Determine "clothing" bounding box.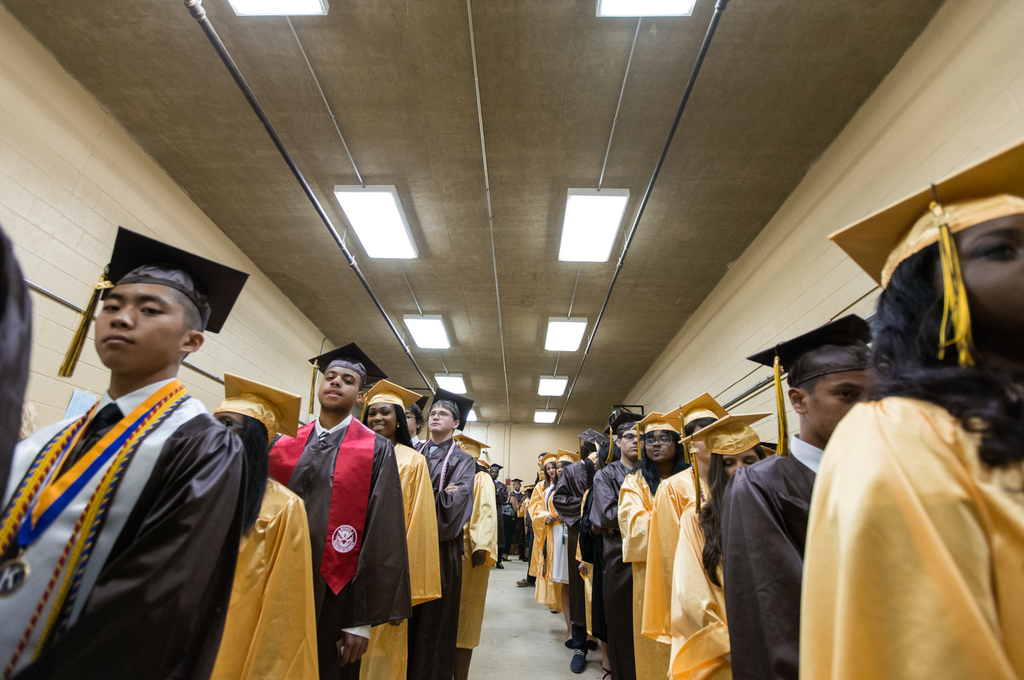
Determined: region(20, 323, 281, 679).
